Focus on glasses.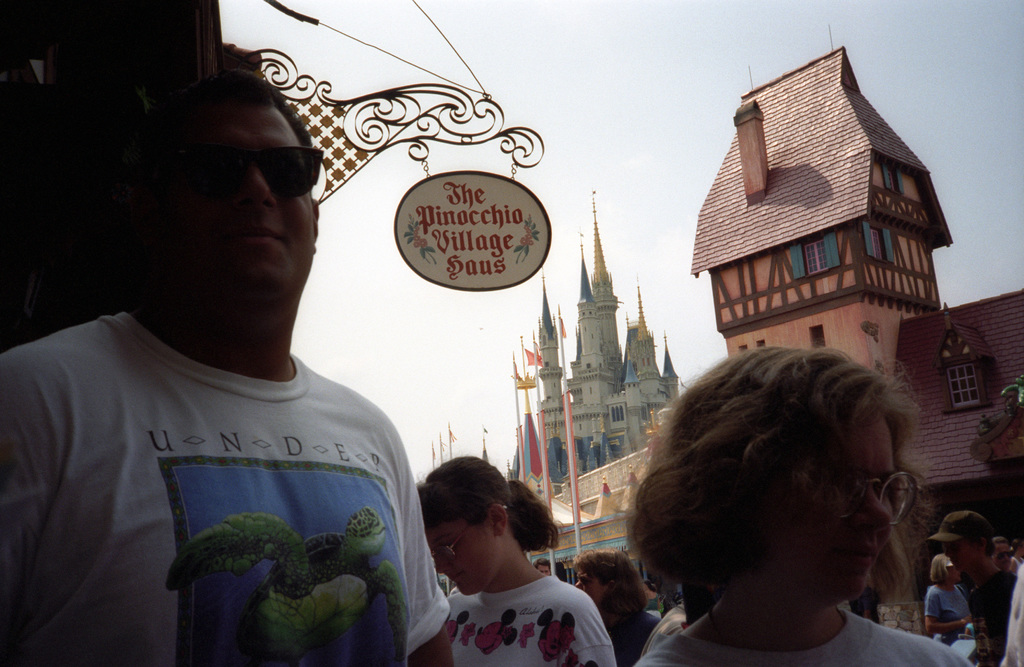
Focused at (803,465,924,520).
